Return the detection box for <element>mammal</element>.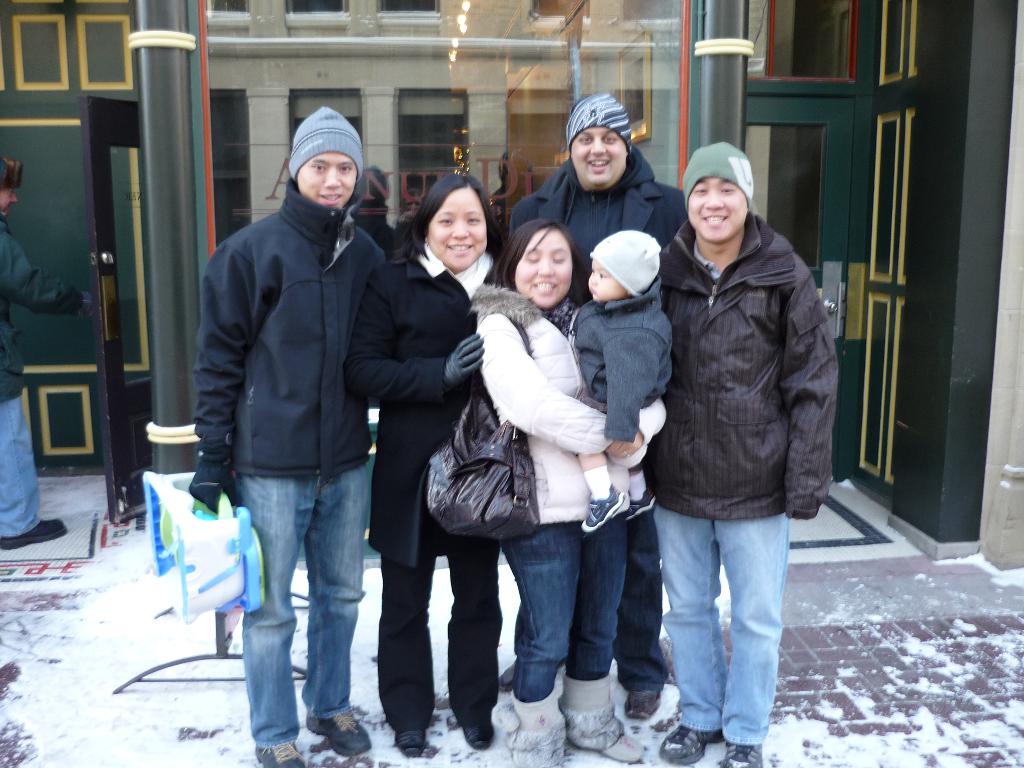
box=[477, 223, 669, 767].
